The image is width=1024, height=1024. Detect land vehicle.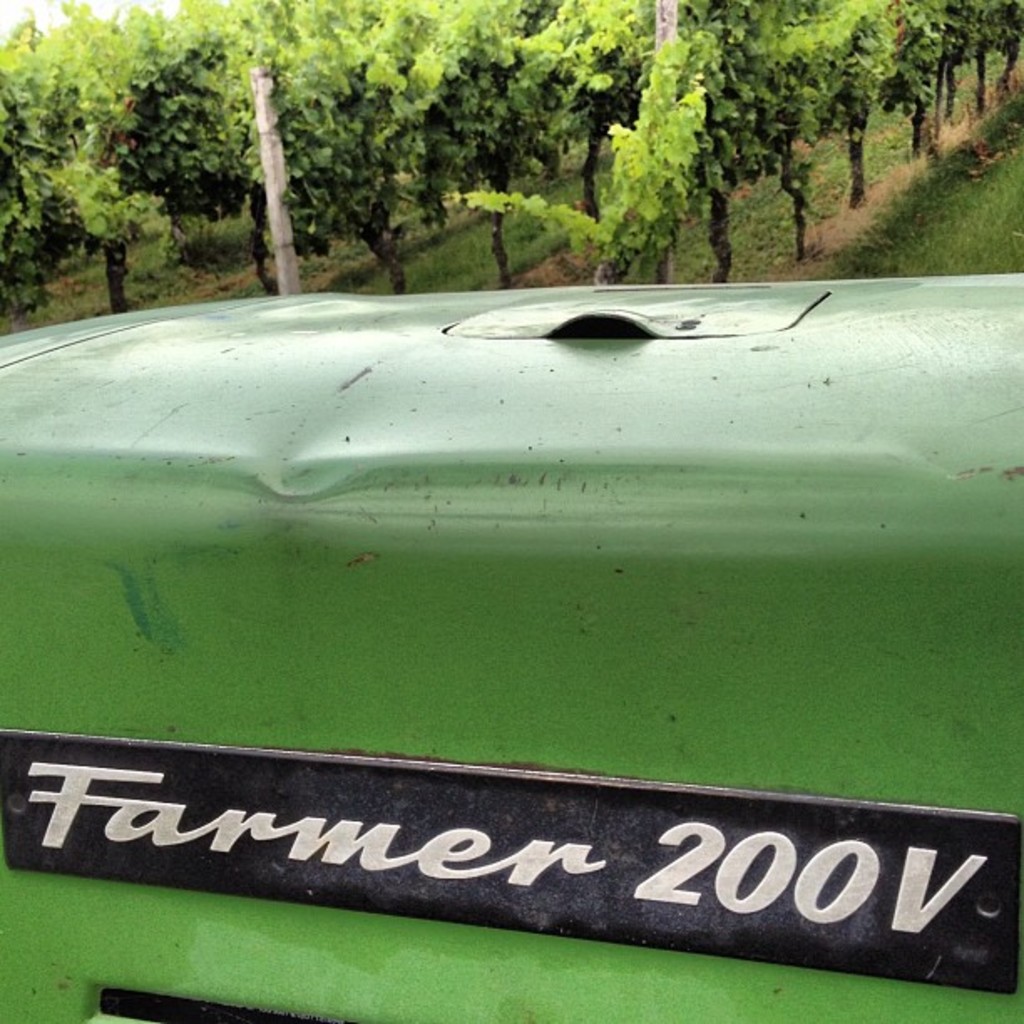
Detection: 0 284 1022 1022.
